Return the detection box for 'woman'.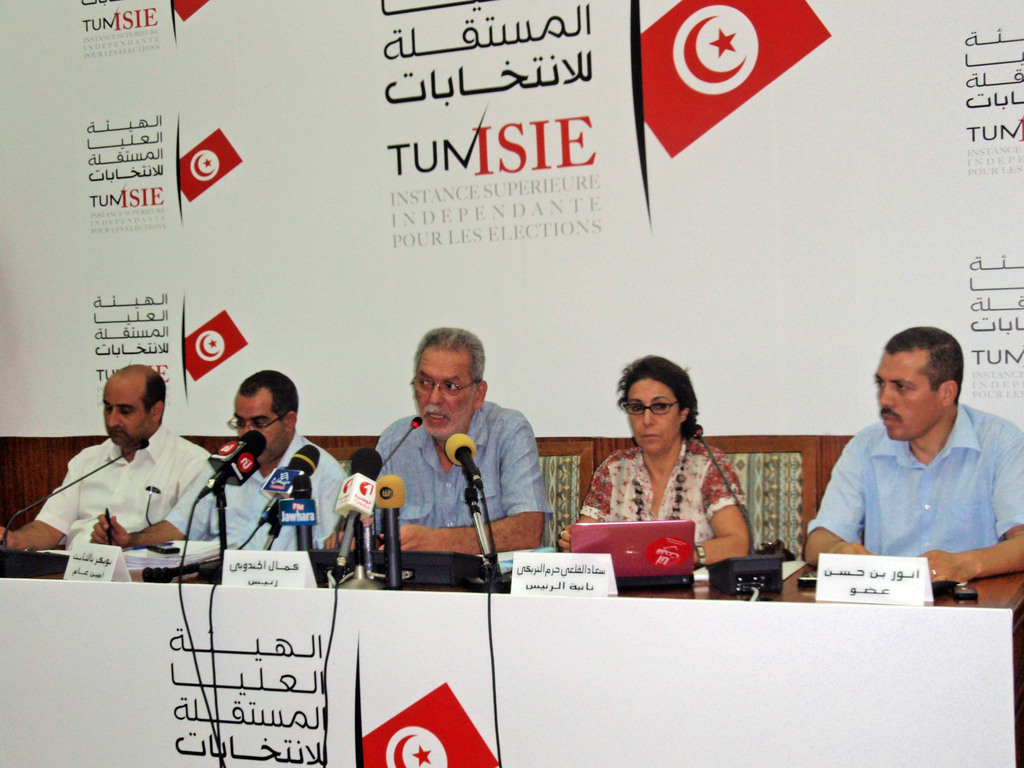
rect(593, 362, 734, 581).
